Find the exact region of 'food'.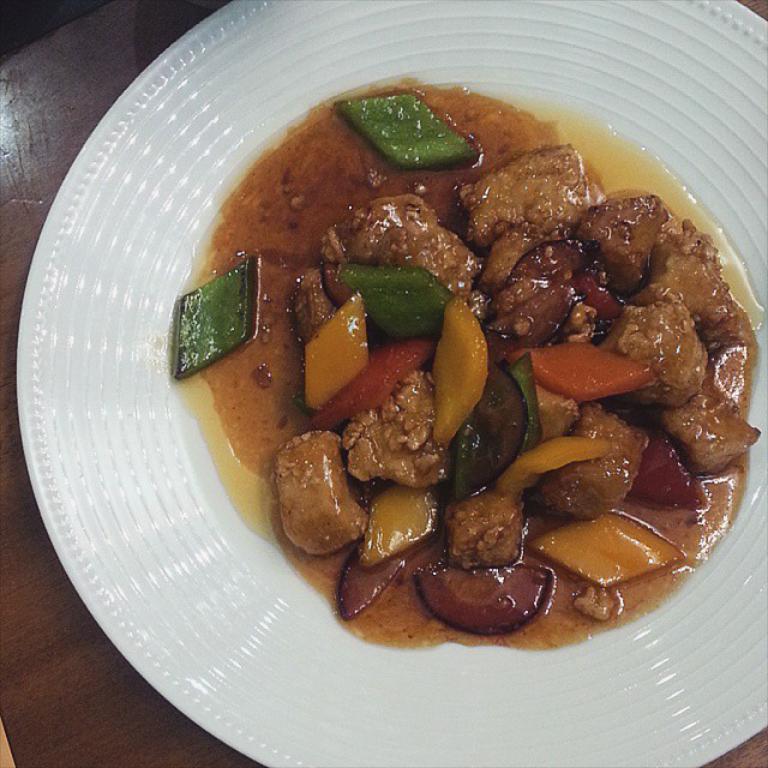
Exact region: (448, 346, 544, 506).
